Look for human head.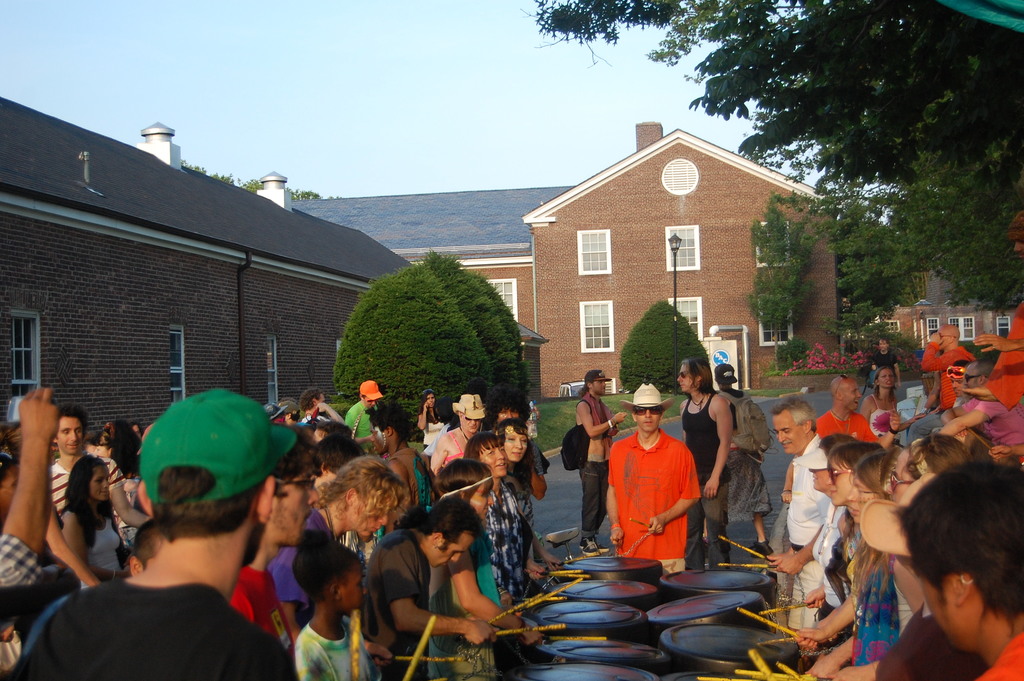
Found: Rect(490, 393, 532, 419).
